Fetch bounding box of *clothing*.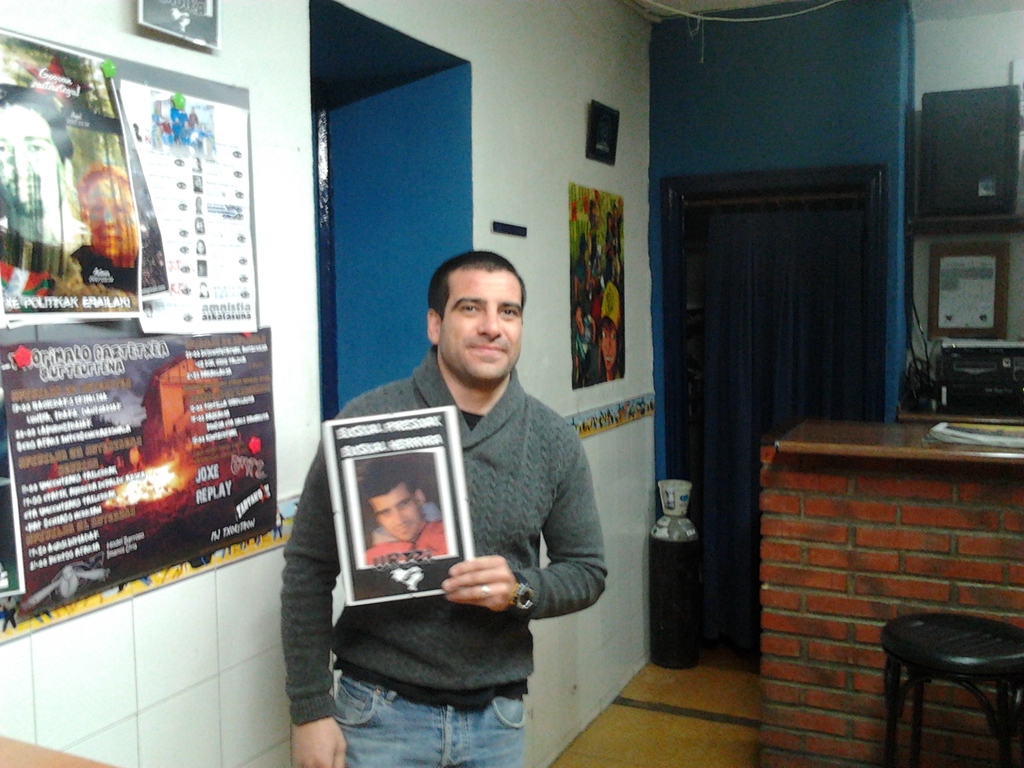
Bbox: [292,323,616,739].
